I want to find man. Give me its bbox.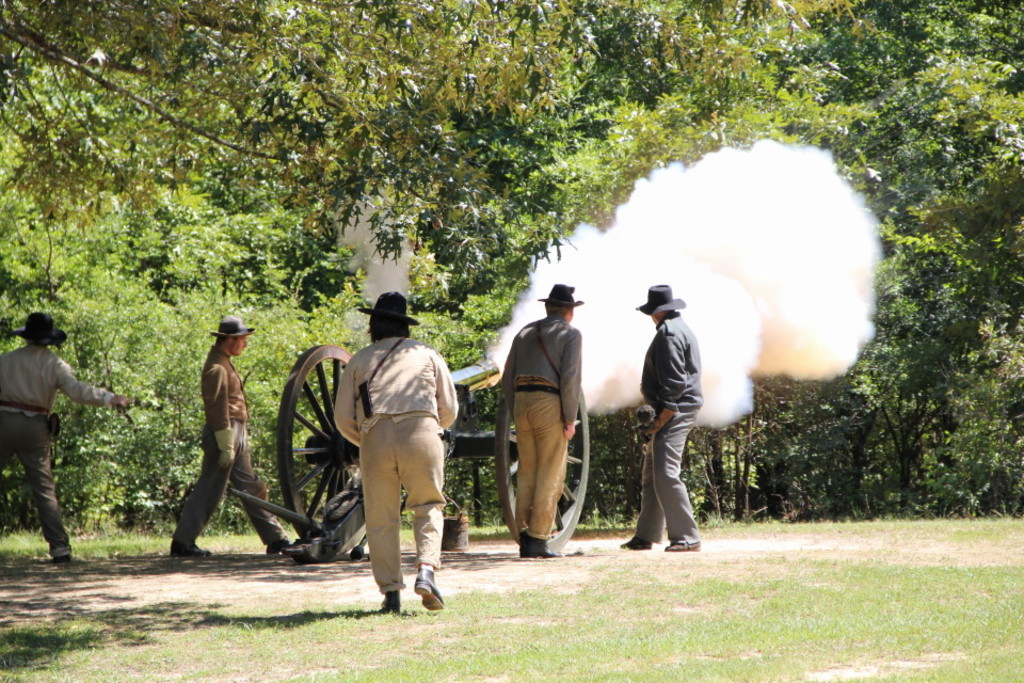
{"x1": 497, "y1": 282, "x2": 591, "y2": 552}.
